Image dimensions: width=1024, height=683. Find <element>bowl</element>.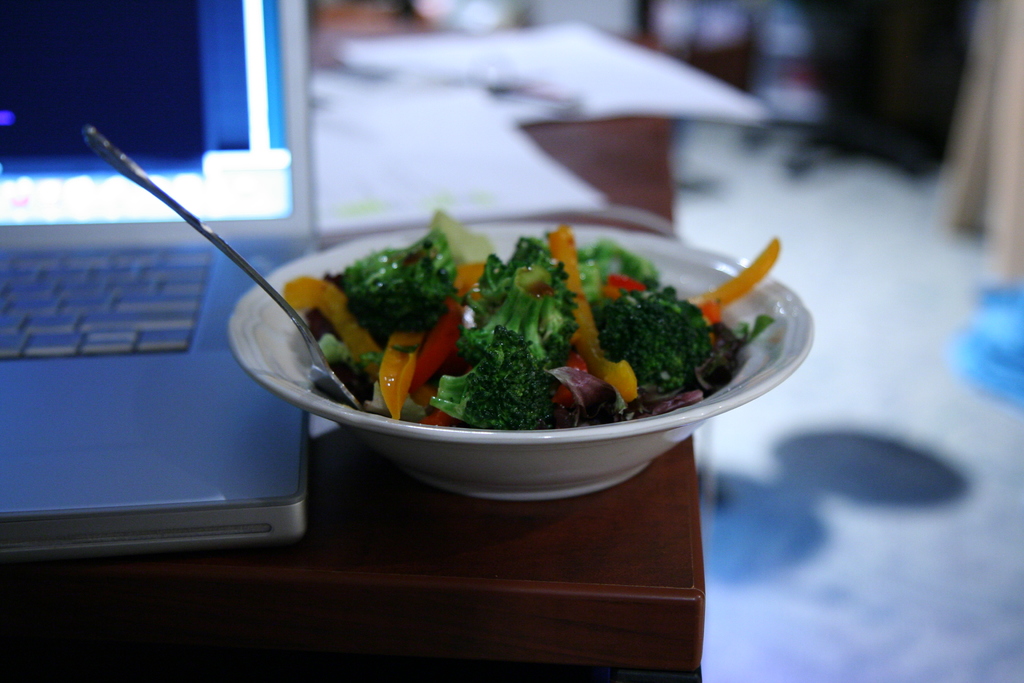
l=230, t=227, r=816, b=496.
